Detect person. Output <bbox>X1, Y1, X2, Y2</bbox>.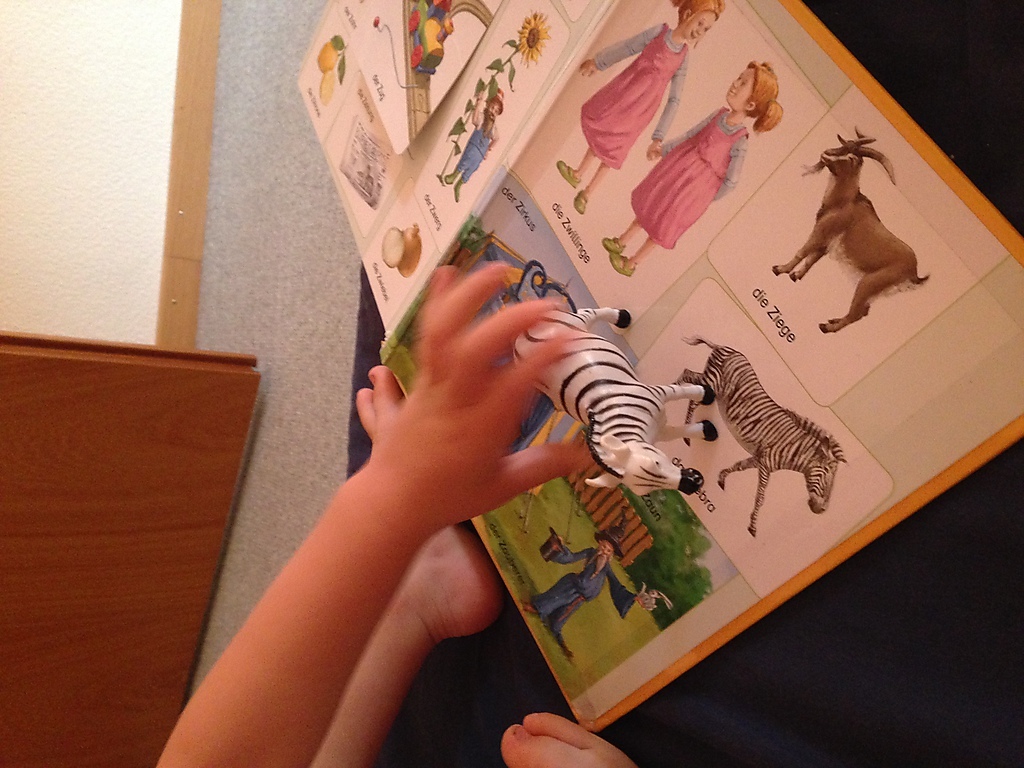
<bbox>520, 536, 644, 659</bbox>.
